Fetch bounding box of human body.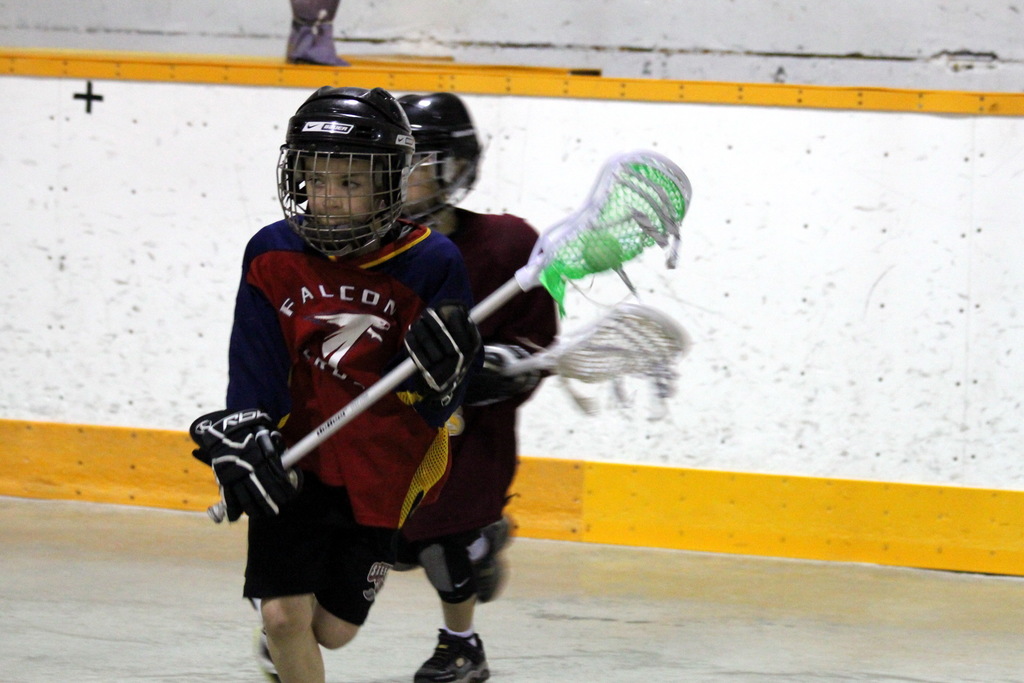
Bbox: left=220, top=77, right=483, bottom=677.
